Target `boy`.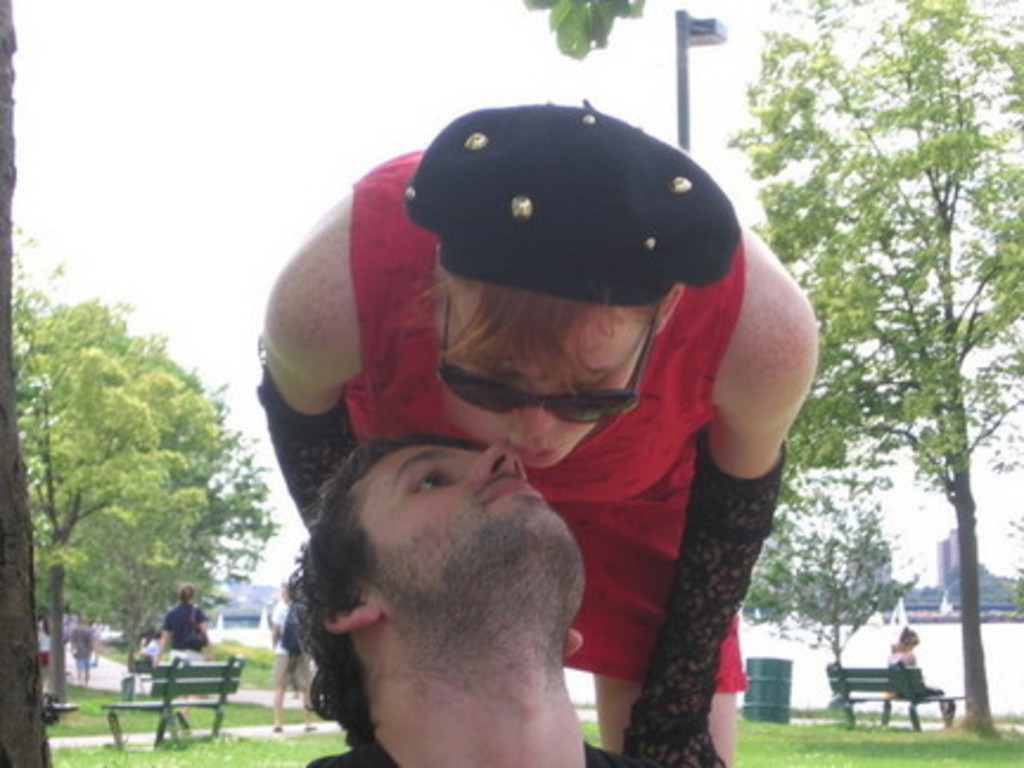
Target region: {"left": 287, "top": 434, "right": 645, "bottom": 766}.
